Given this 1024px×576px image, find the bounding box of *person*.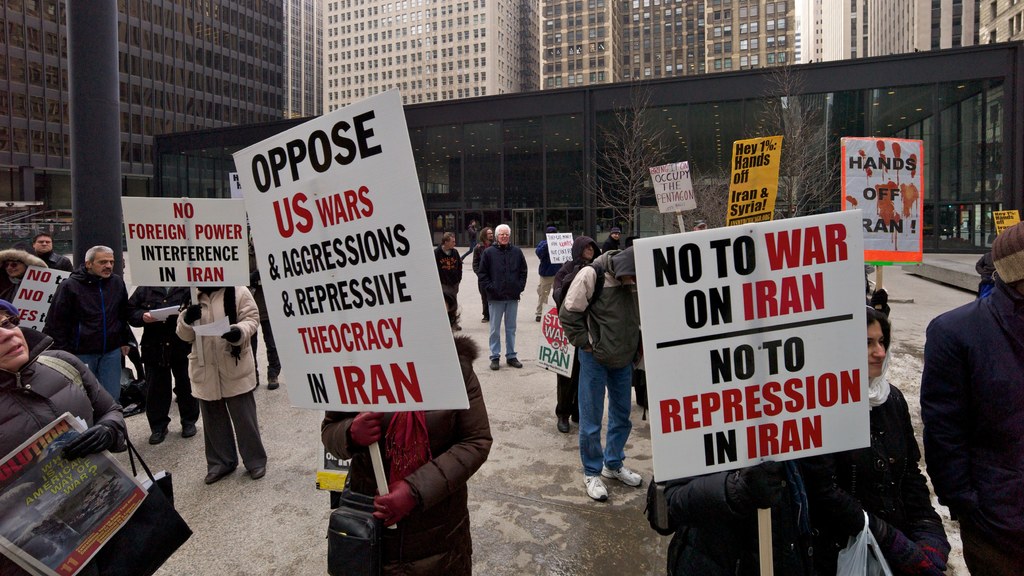
[x1=915, y1=220, x2=1023, y2=575].
